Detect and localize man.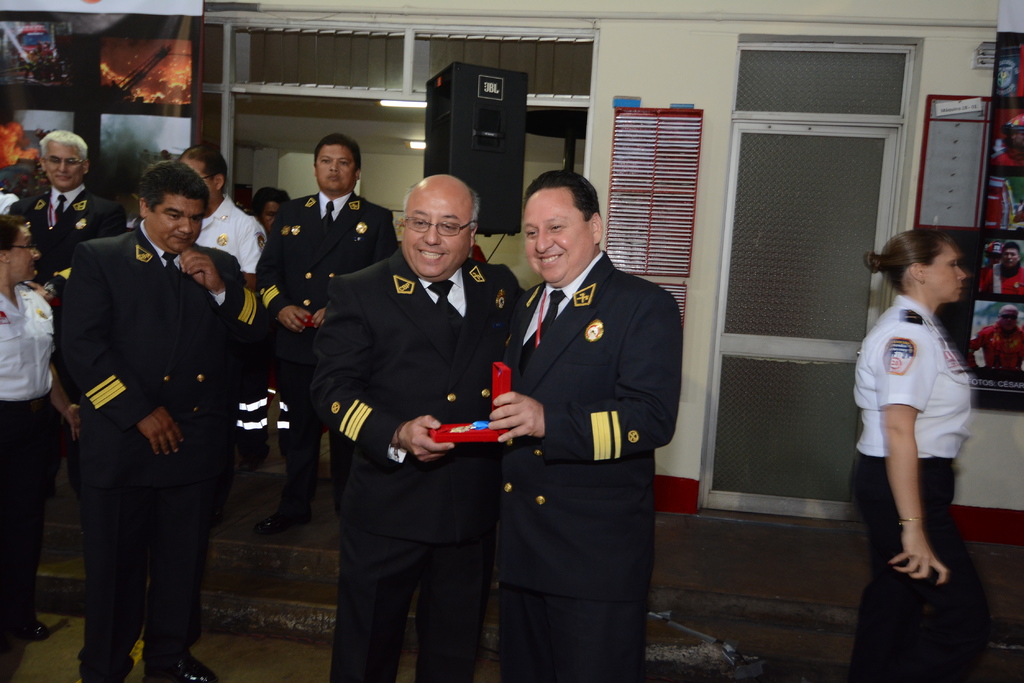
Localized at box(10, 124, 133, 530).
